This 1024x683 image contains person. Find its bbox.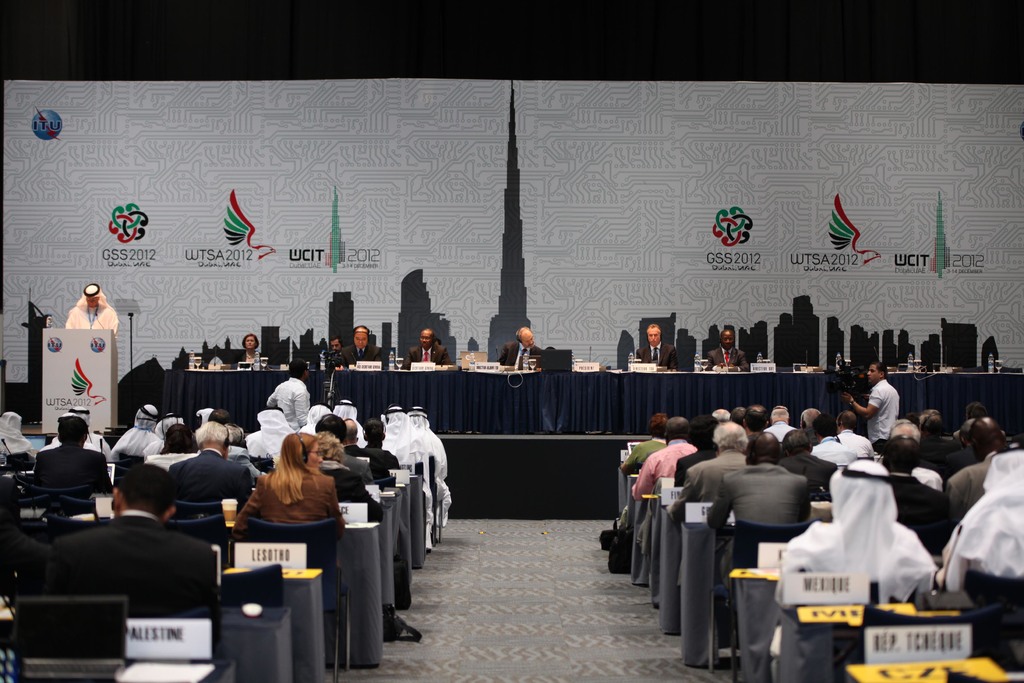
bbox=(341, 322, 379, 362).
